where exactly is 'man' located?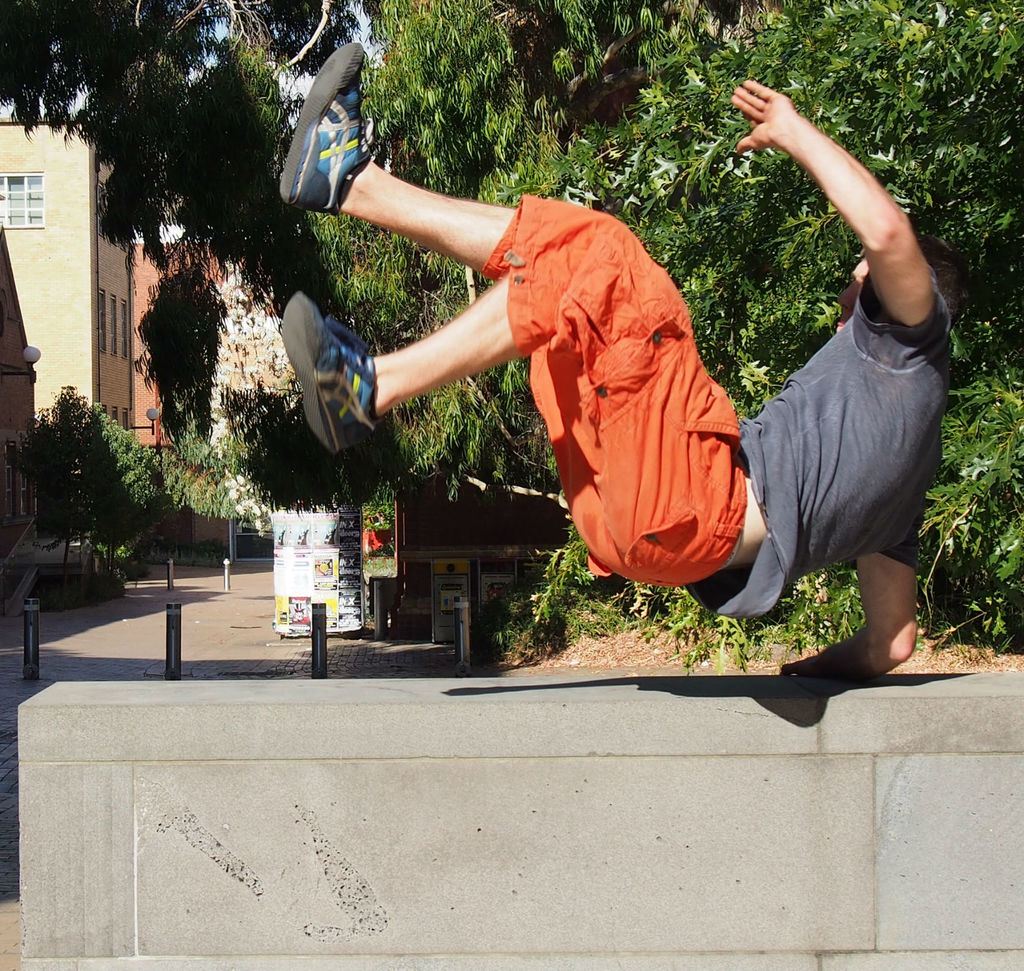
Its bounding box is {"left": 282, "top": 39, "right": 971, "bottom": 680}.
